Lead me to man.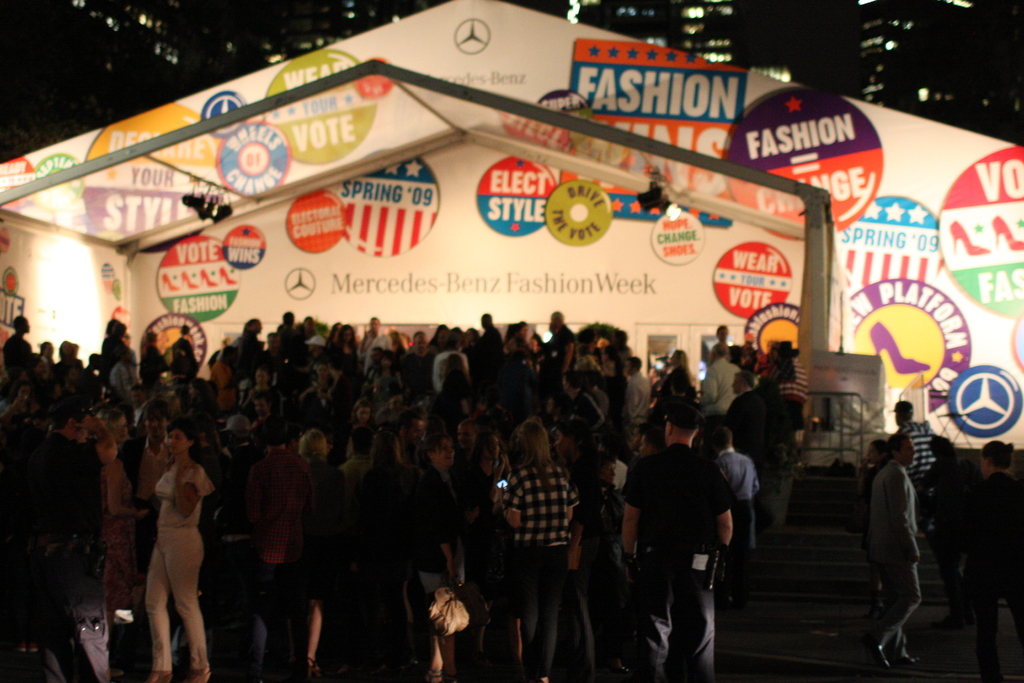
Lead to (x1=454, y1=419, x2=479, y2=466).
